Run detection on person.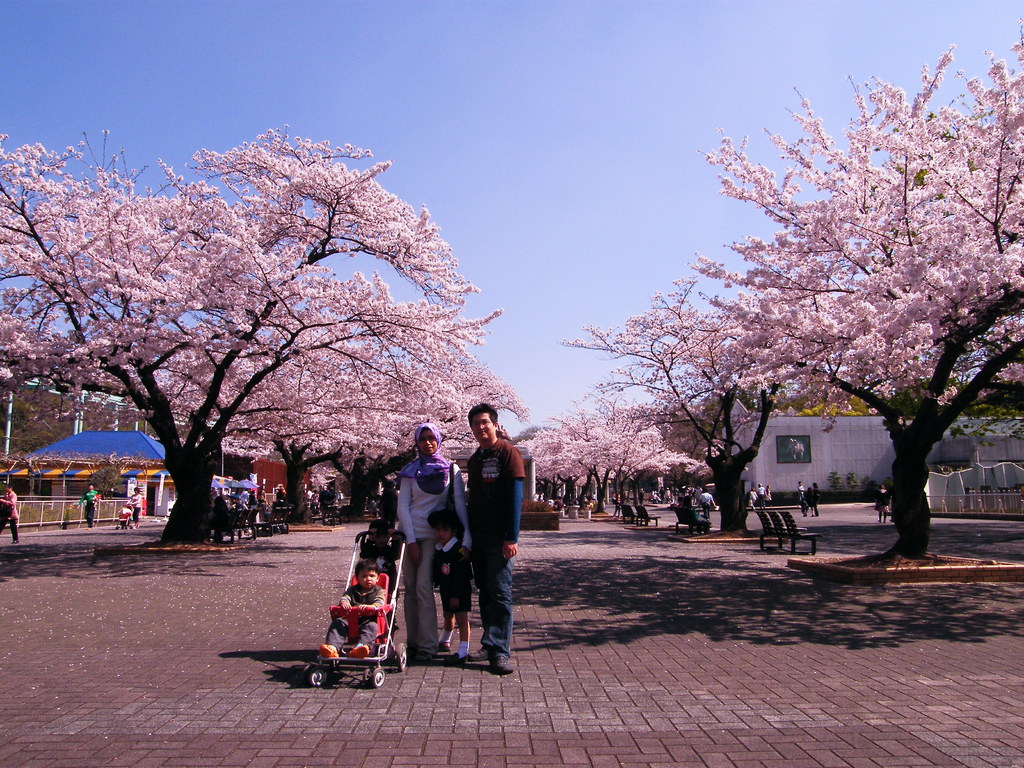
Result: 873,481,889,524.
